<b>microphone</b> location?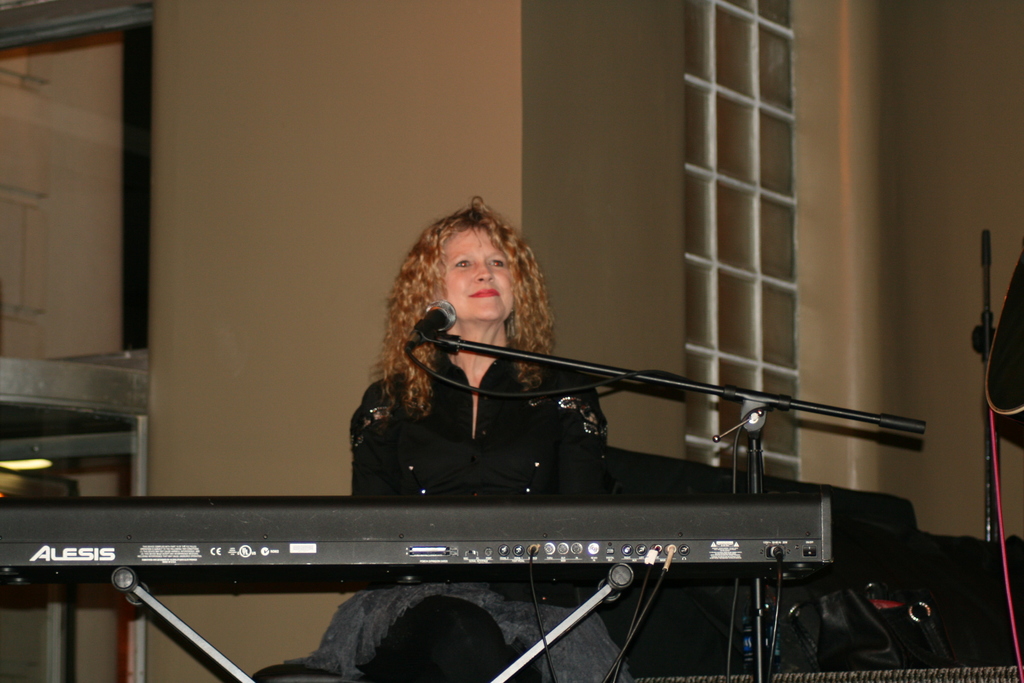
l=404, t=299, r=466, b=353
